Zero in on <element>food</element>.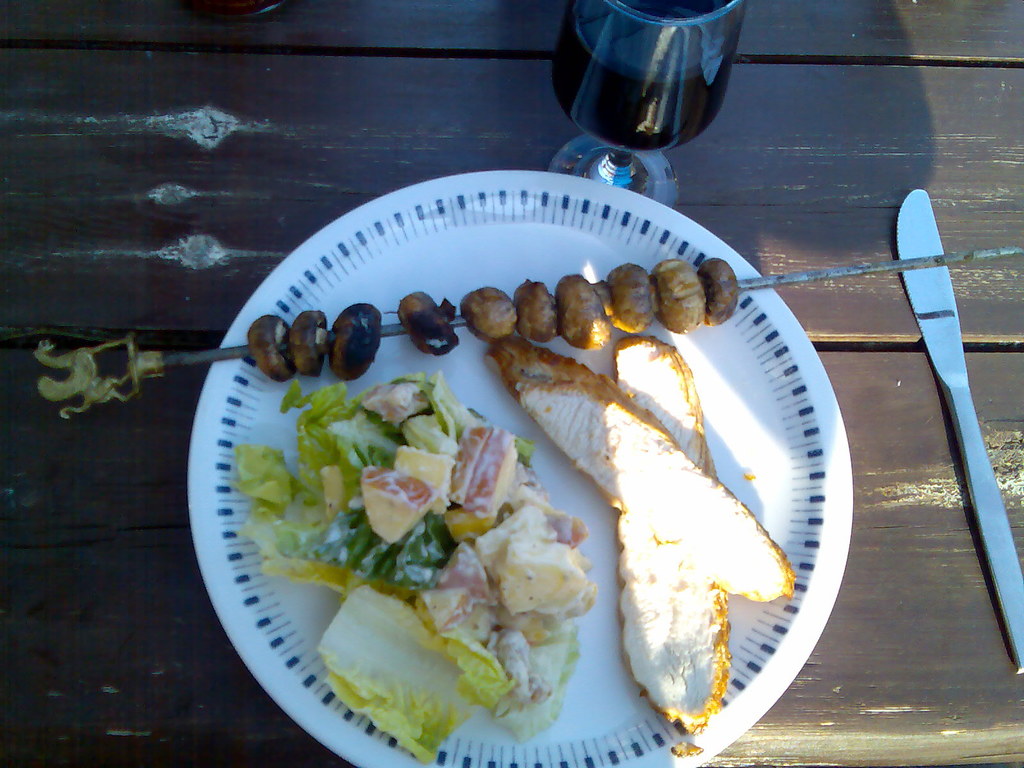
Zeroed in: (248,254,797,762).
